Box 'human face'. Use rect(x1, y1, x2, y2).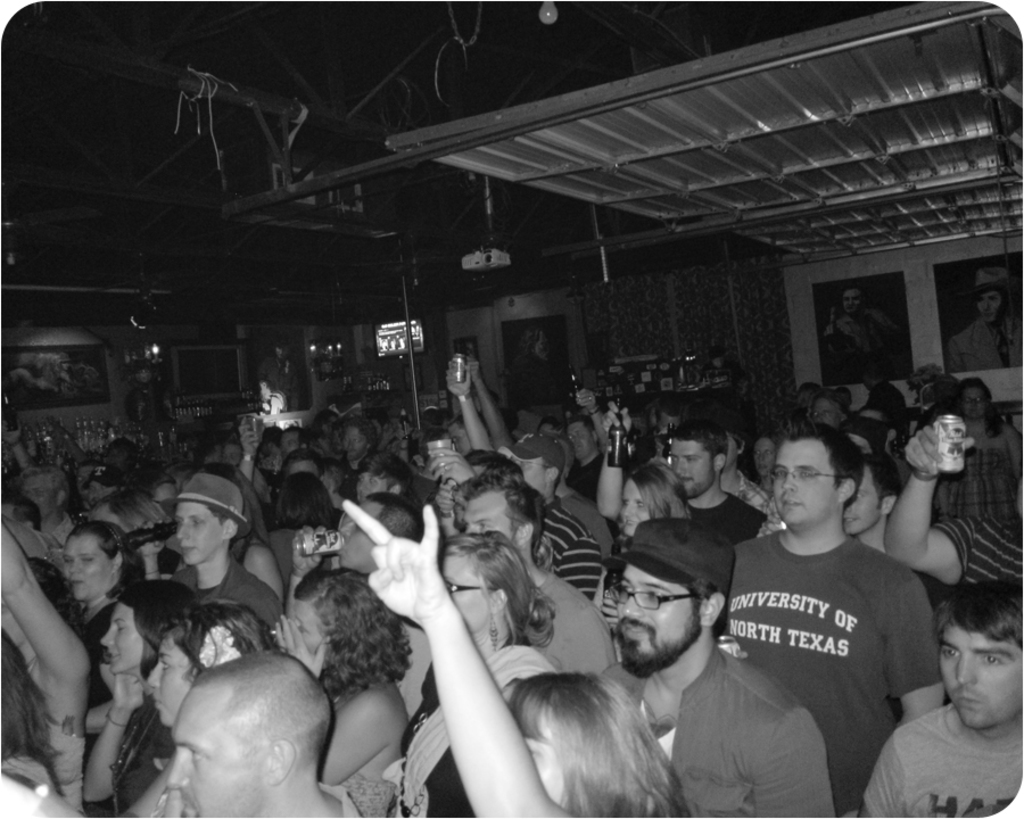
rect(59, 530, 108, 604).
